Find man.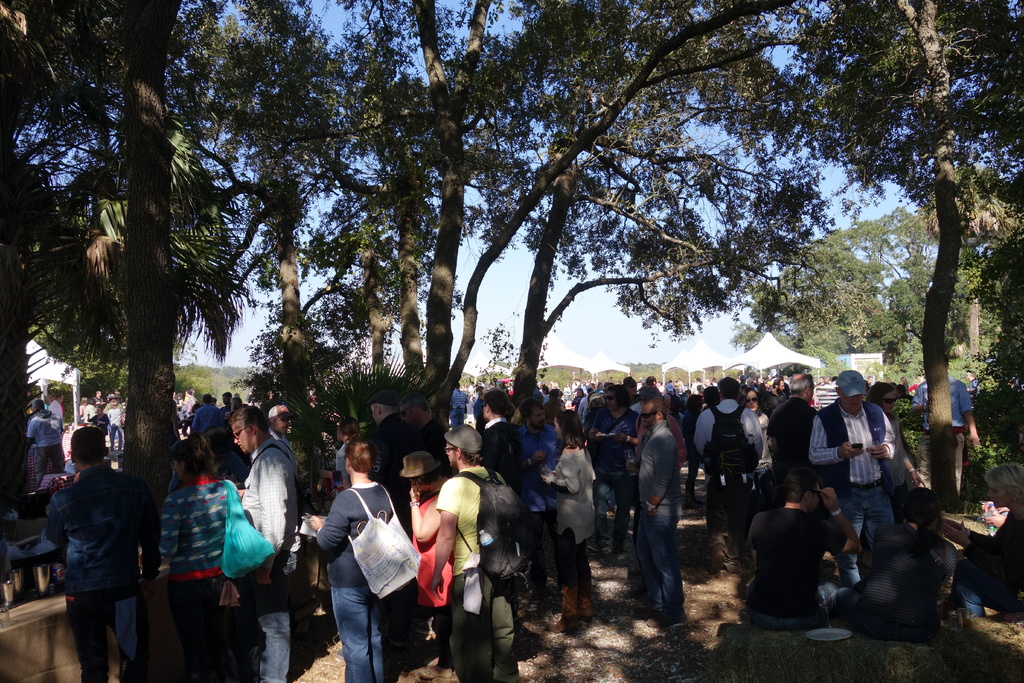
<box>310,438,394,682</box>.
